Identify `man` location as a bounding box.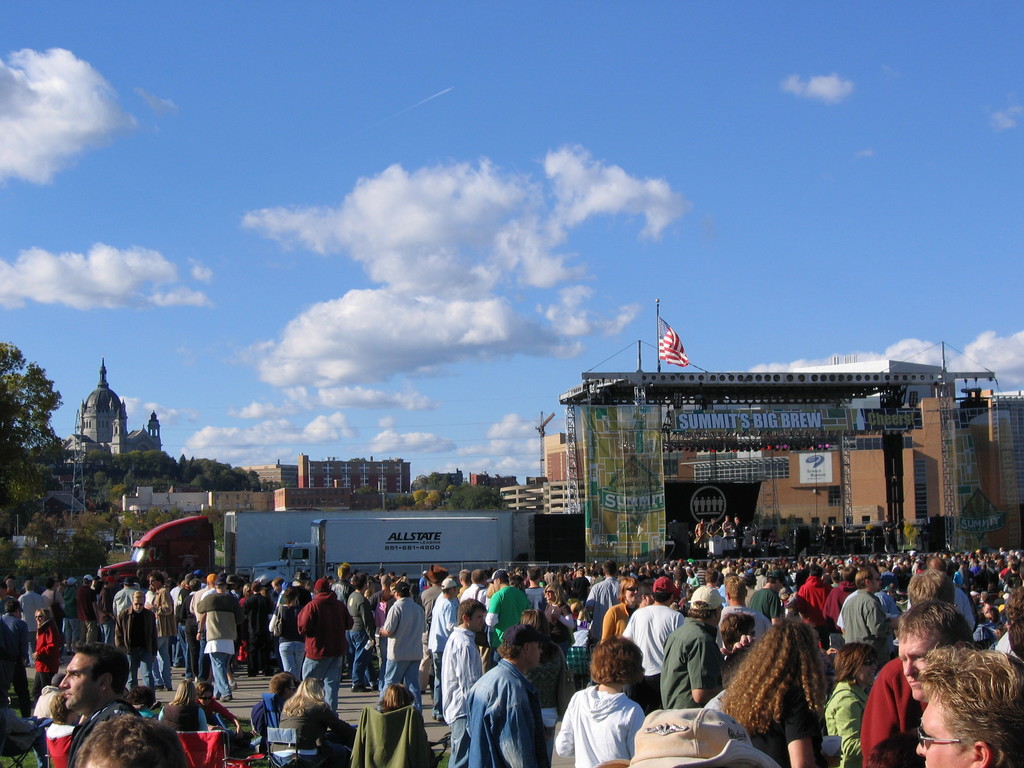
[31, 669, 65, 722].
